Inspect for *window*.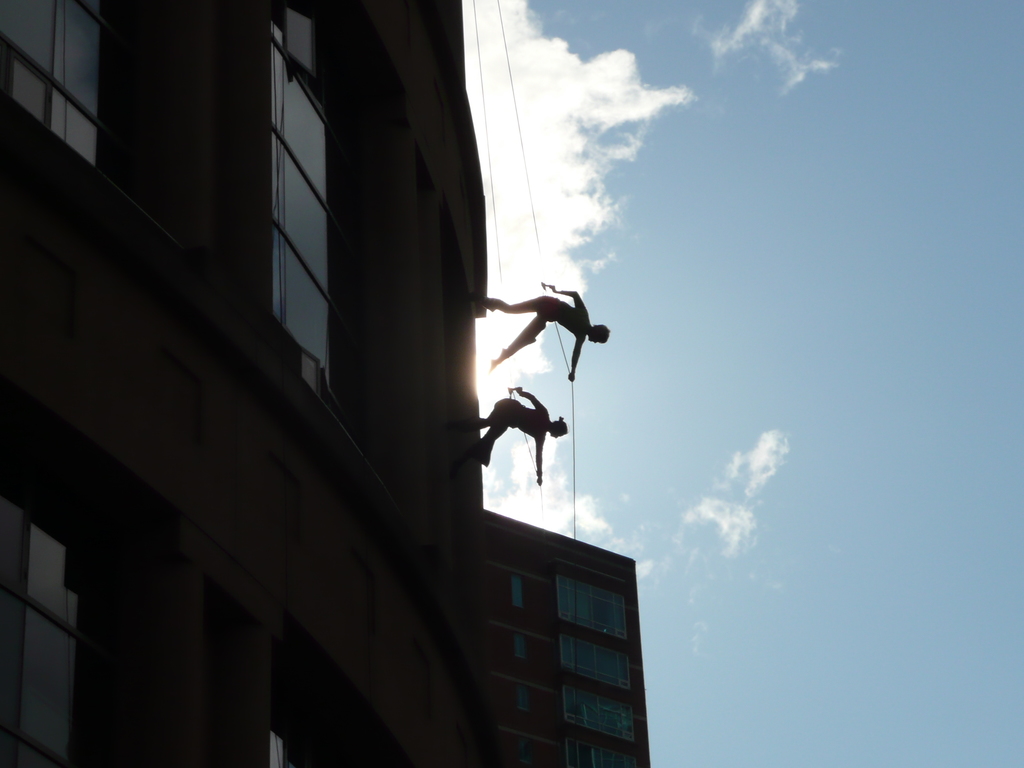
Inspection: x1=260 y1=0 x2=340 y2=388.
